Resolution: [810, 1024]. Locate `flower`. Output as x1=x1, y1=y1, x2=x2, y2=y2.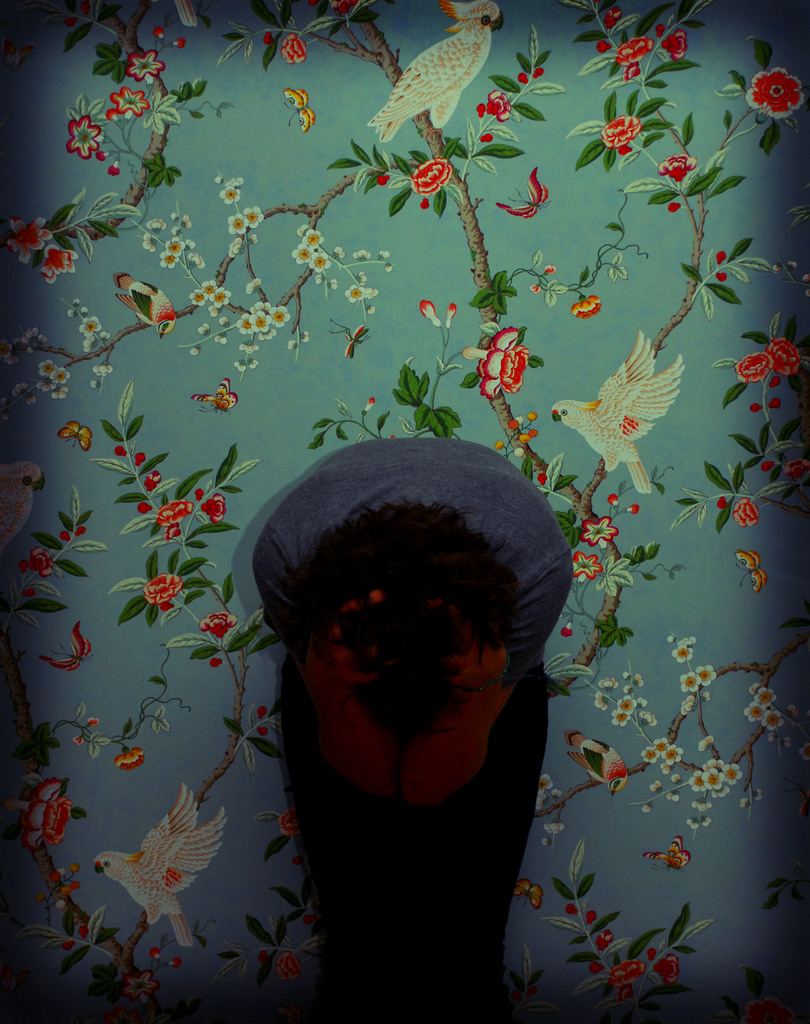
x1=660, y1=28, x2=688, y2=64.
